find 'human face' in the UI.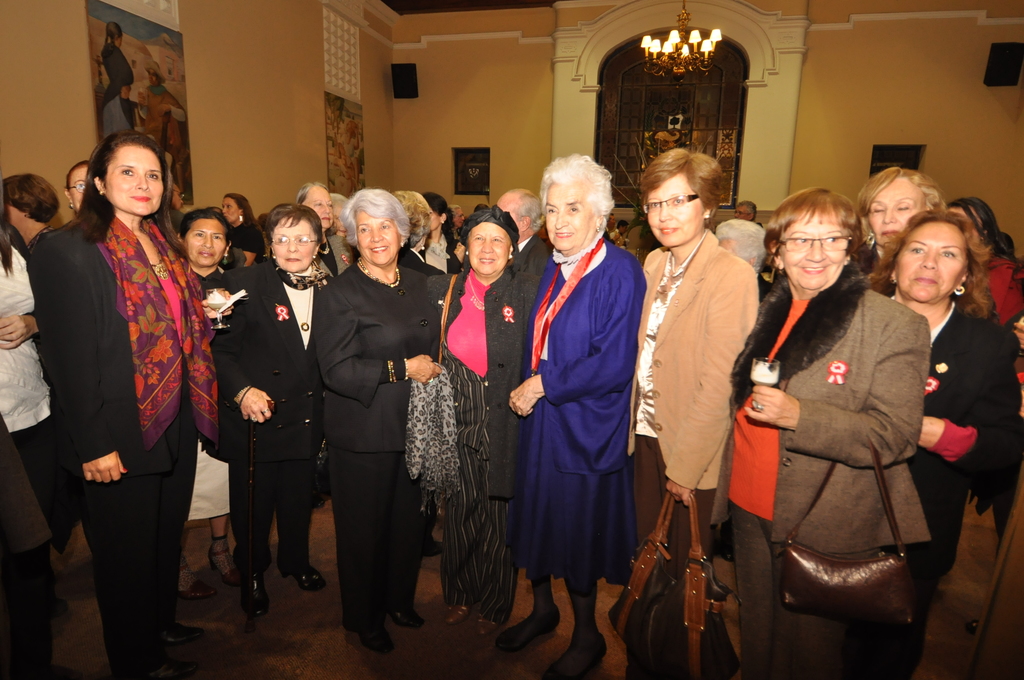
UI element at (219, 191, 240, 223).
